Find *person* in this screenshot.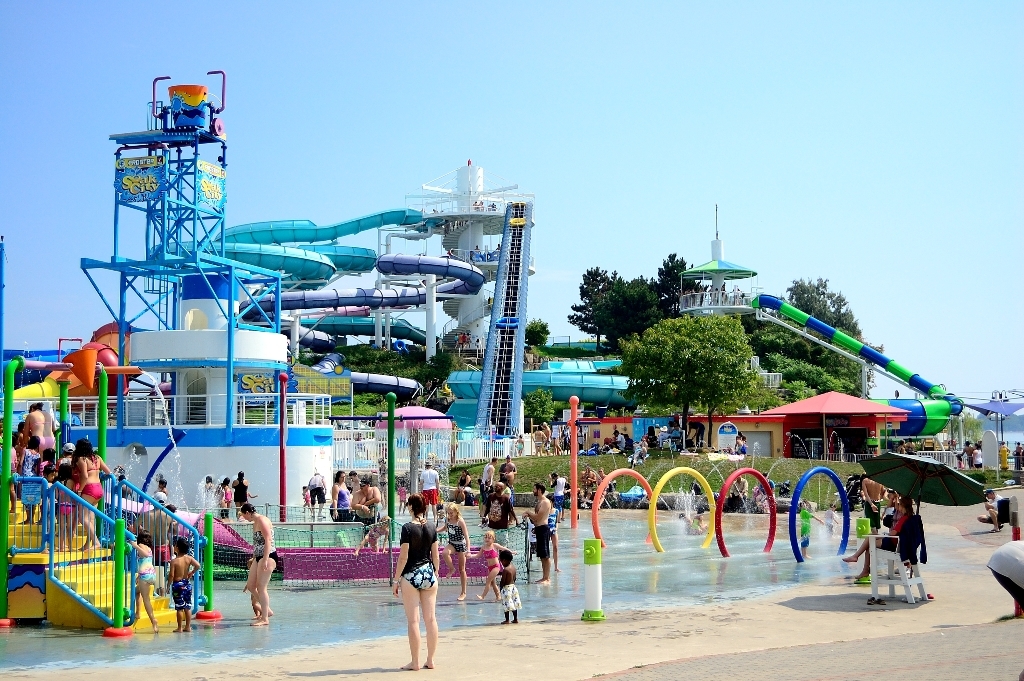
The bounding box for *person* is rect(500, 549, 519, 623).
